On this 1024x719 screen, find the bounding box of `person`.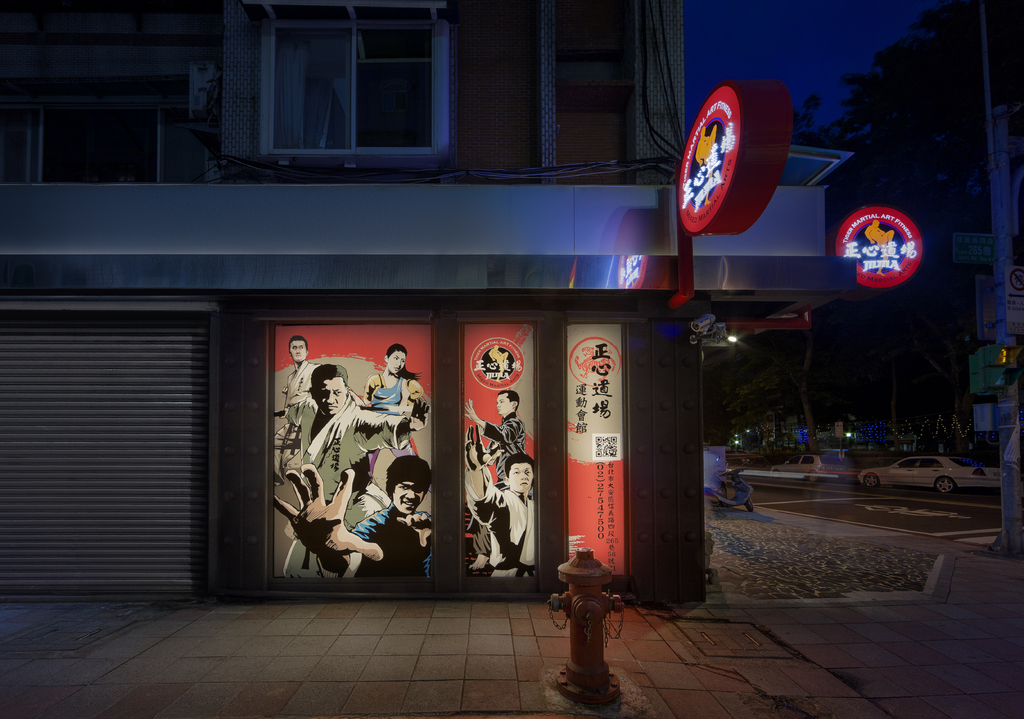
Bounding box: pyautogui.locateOnScreen(469, 434, 539, 585).
